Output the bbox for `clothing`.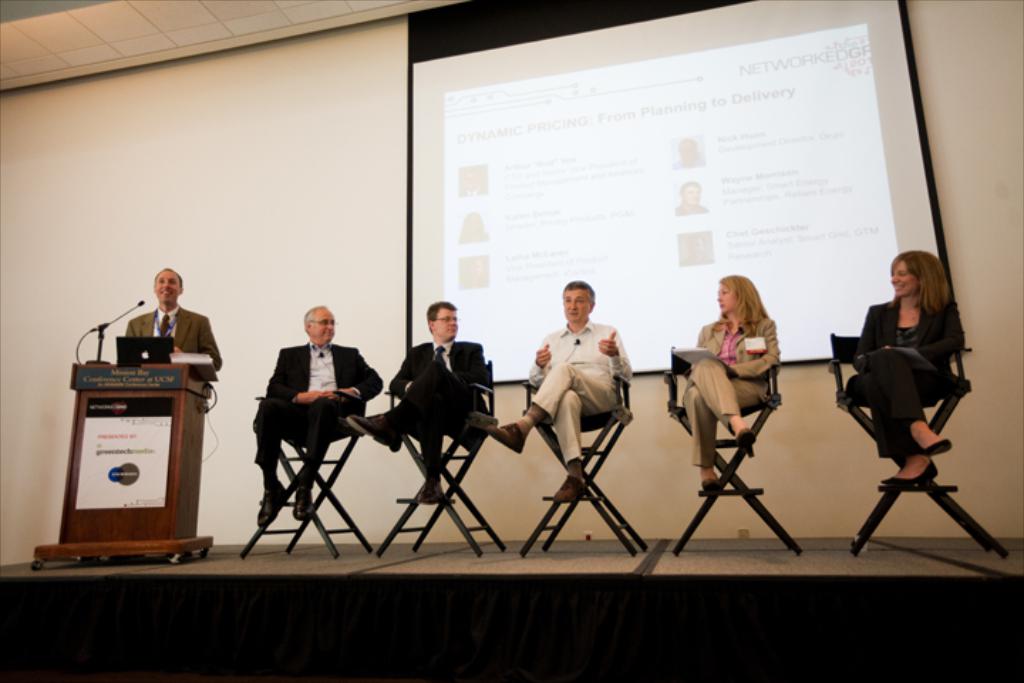
247,349,380,484.
